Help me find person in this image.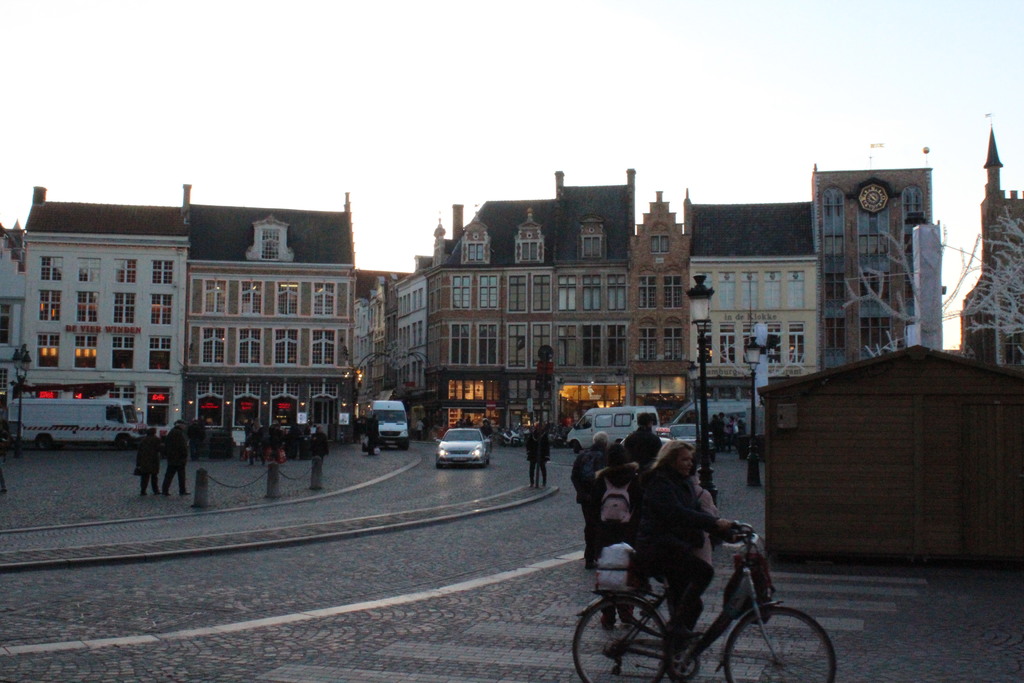
Found it: x1=566 y1=428 x2=611 y2=566.
